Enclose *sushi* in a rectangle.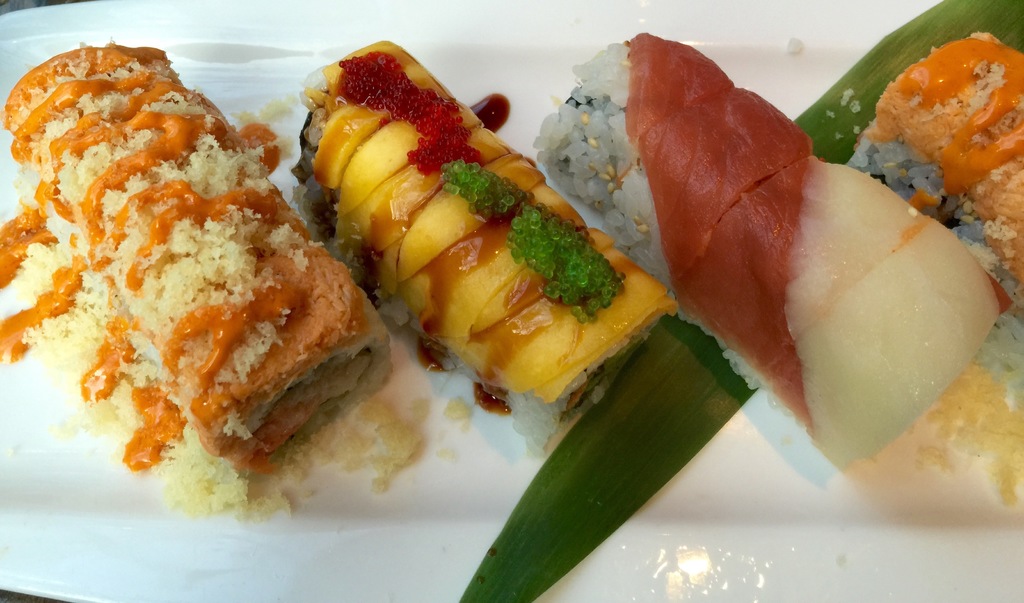
bbox=[538, 34, 999, 465].
